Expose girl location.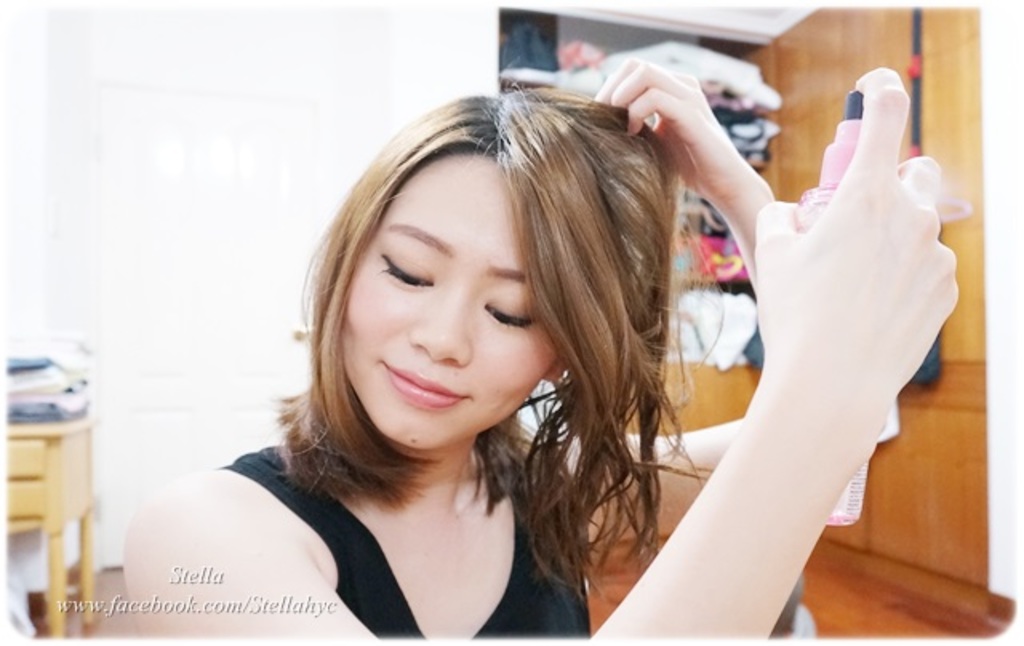
Exposed at [left=123, top=58, right=962, bottom=644].
